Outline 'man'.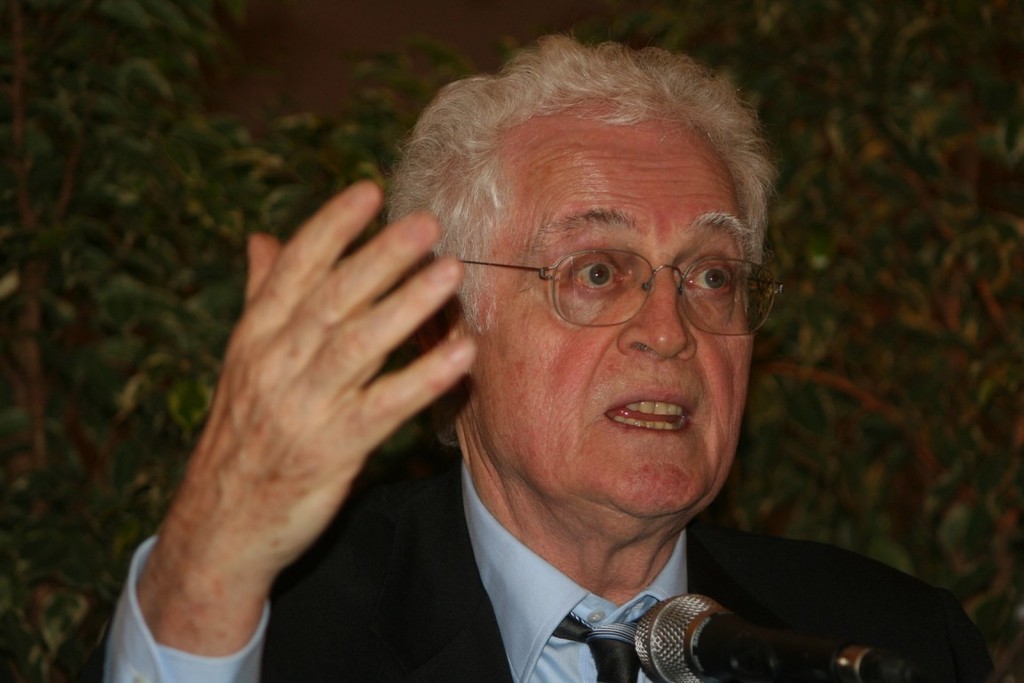
Outline: x1=250, y1=55, x2=960, y2=673.
